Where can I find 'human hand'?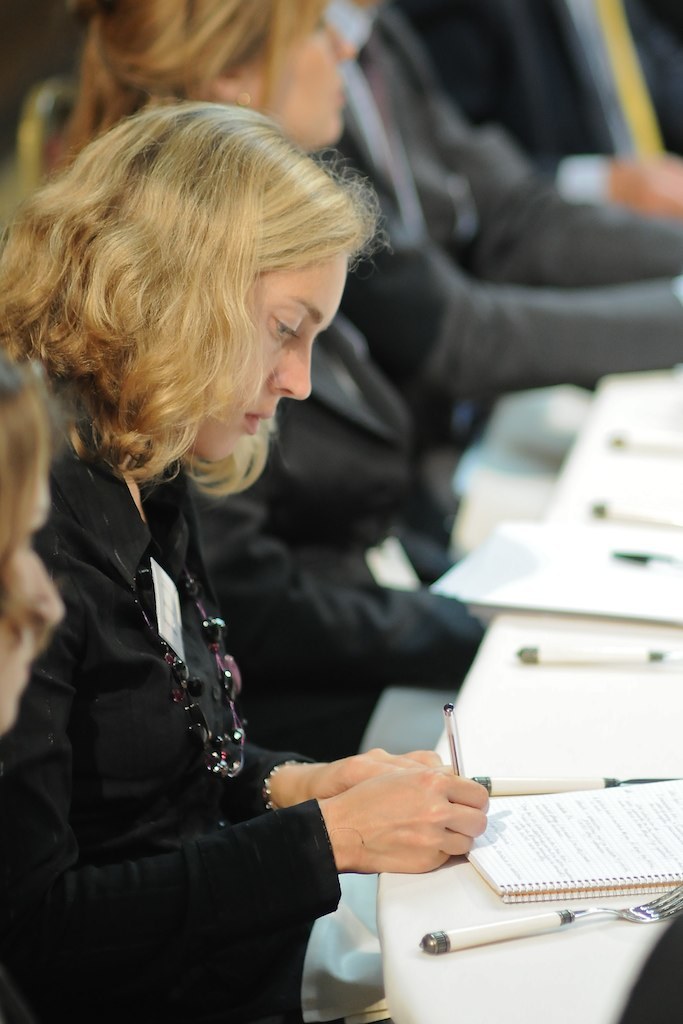
You can find it at BBox(295, 744, 443, 801).
